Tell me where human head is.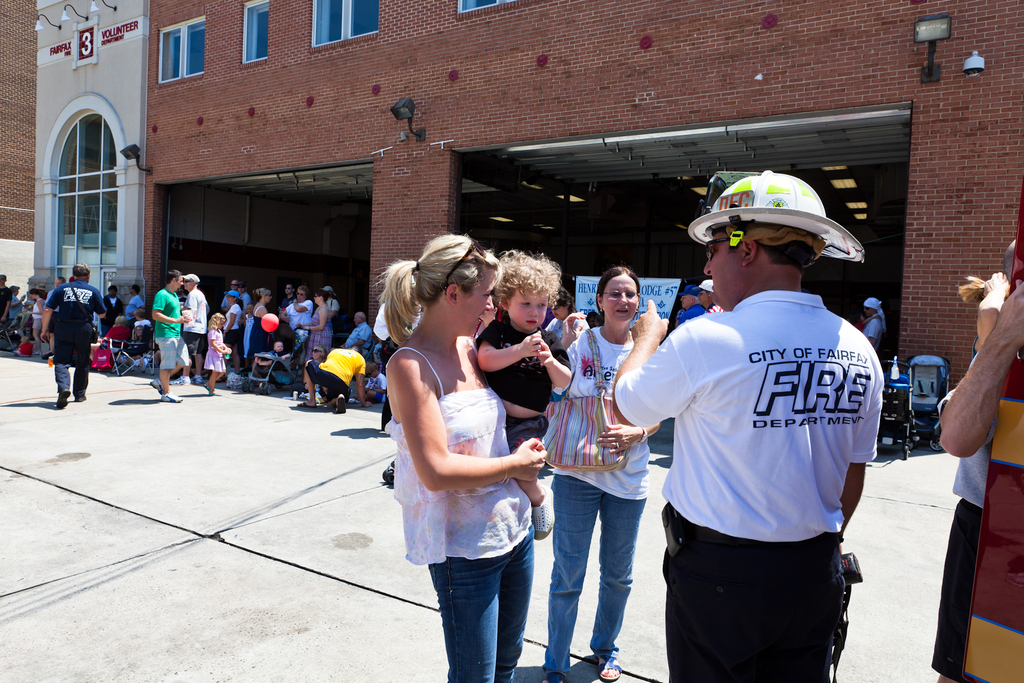
human head is at 247,304,252,316.
